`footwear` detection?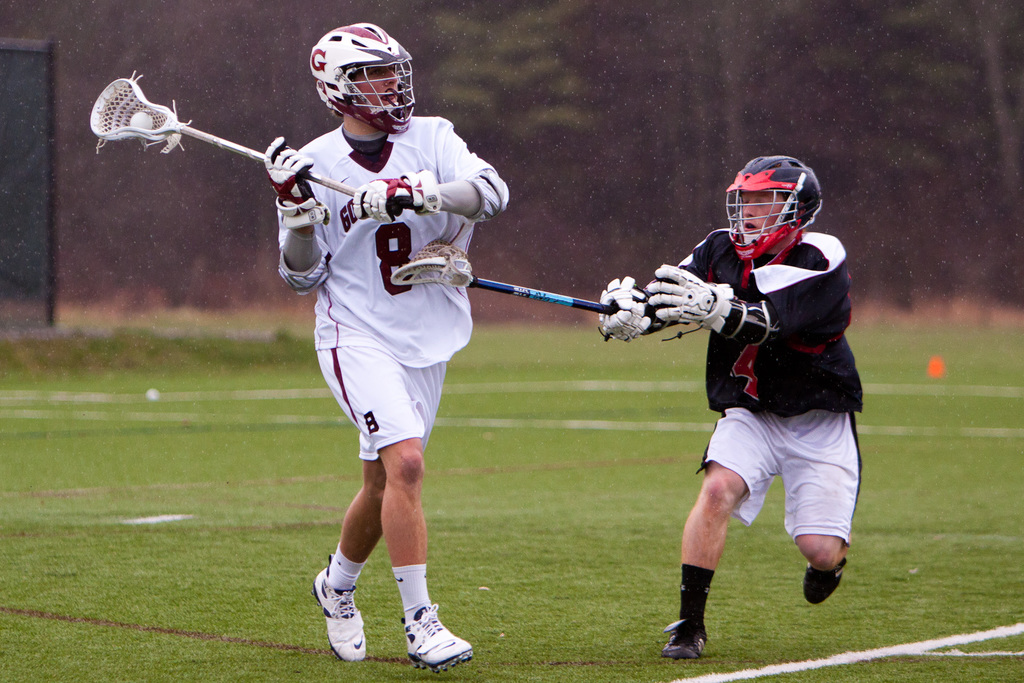
[x1=802, y1=561, x2=849, y2=603]
